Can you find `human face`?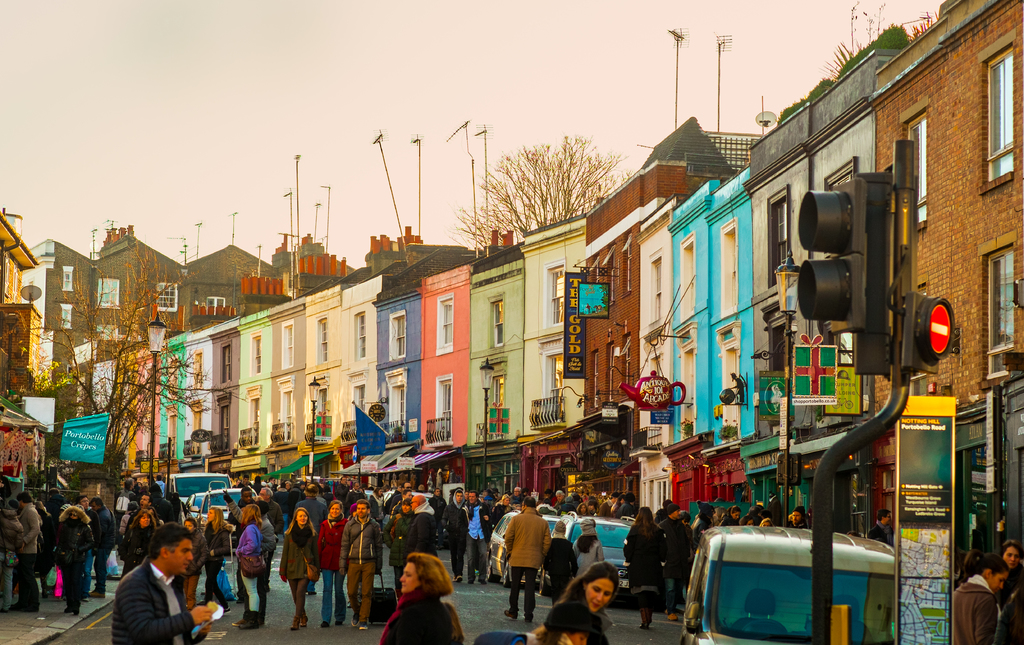
Yes, bounding box: Rect(411, 500, 417, 509).
